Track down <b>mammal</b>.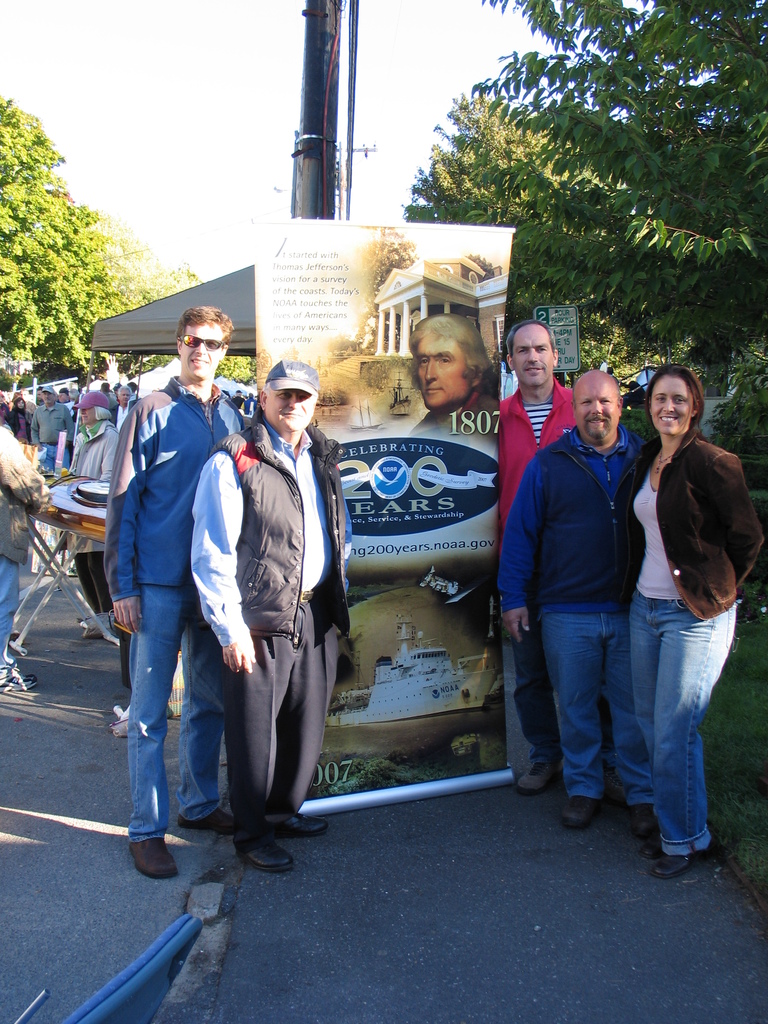
Tracked to box(11, 397, 30, 439).
